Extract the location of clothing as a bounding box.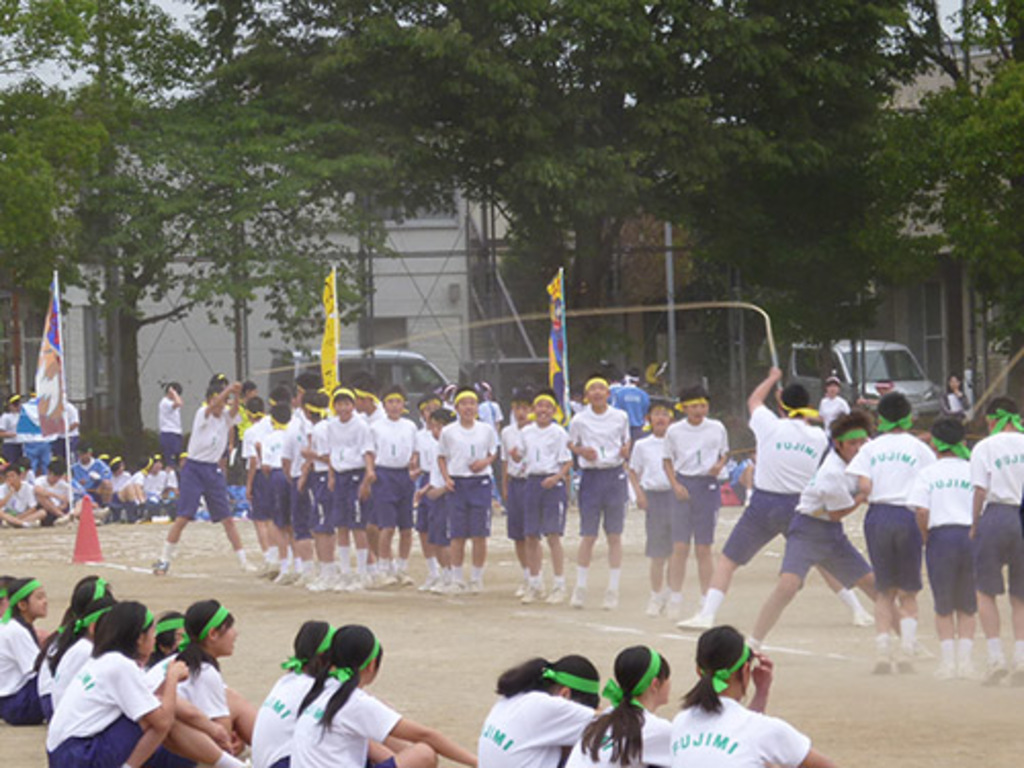
x1=817 y1=383 x2=846 y2=440.
